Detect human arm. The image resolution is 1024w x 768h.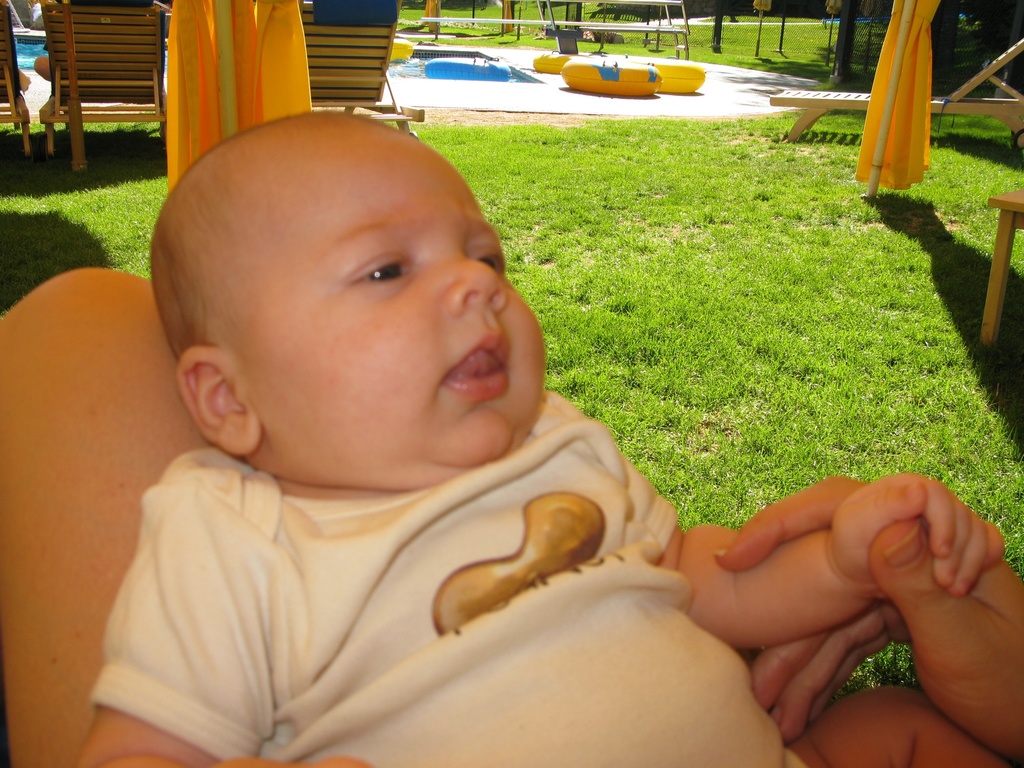
select_region(708, 468, 1023, 763).
